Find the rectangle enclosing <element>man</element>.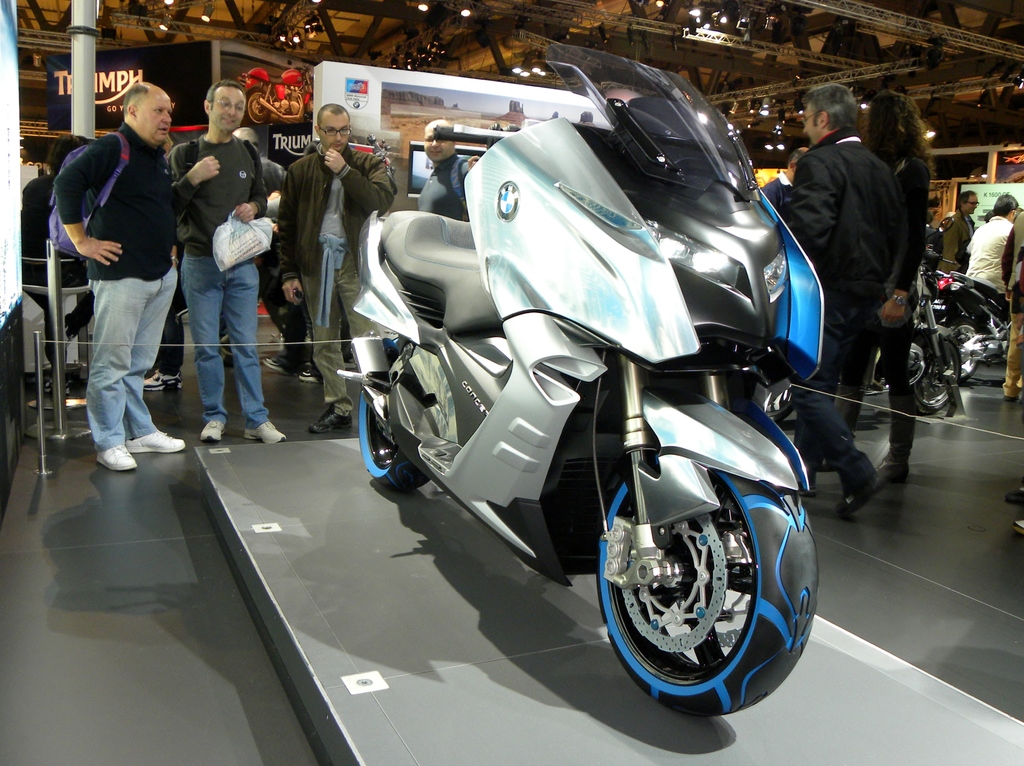
[412,101,477,231].
